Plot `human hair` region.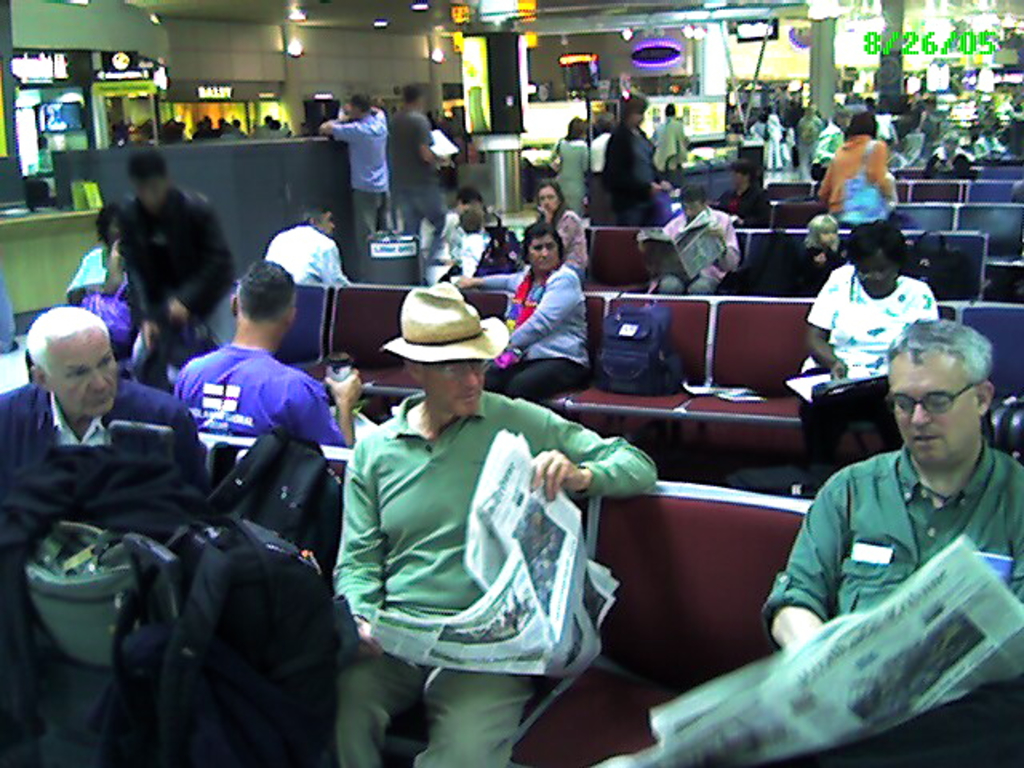
Plotted at 845:218:910:267.
